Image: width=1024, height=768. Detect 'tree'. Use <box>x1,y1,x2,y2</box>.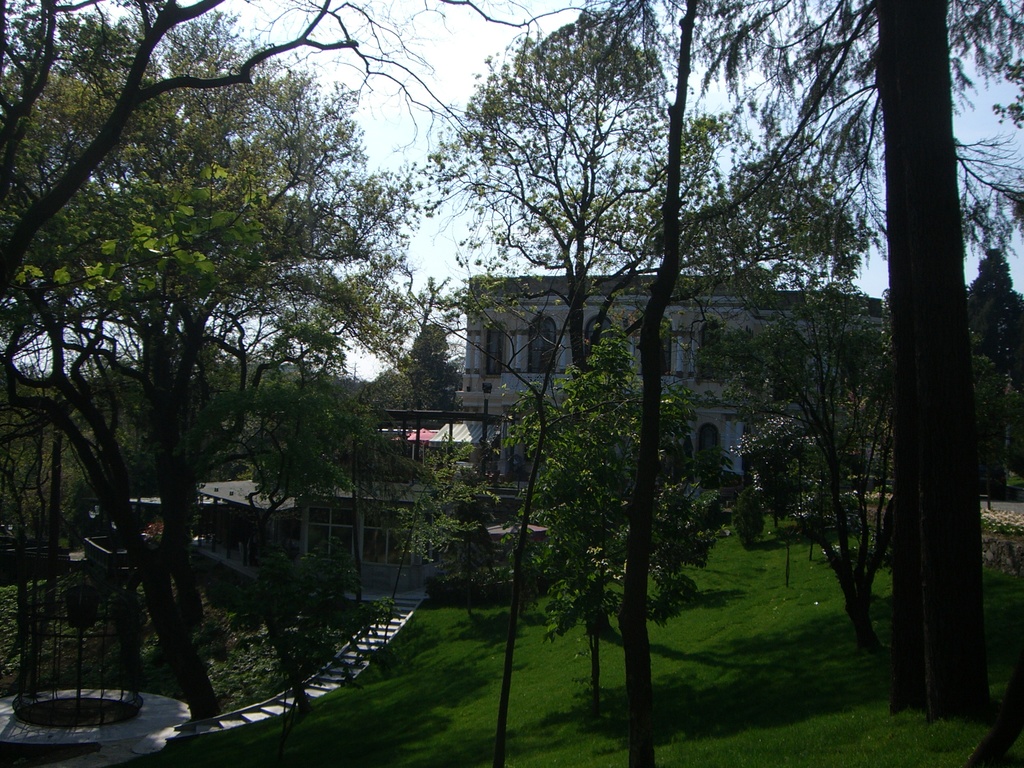
<box>0,0,748,767</box>.
